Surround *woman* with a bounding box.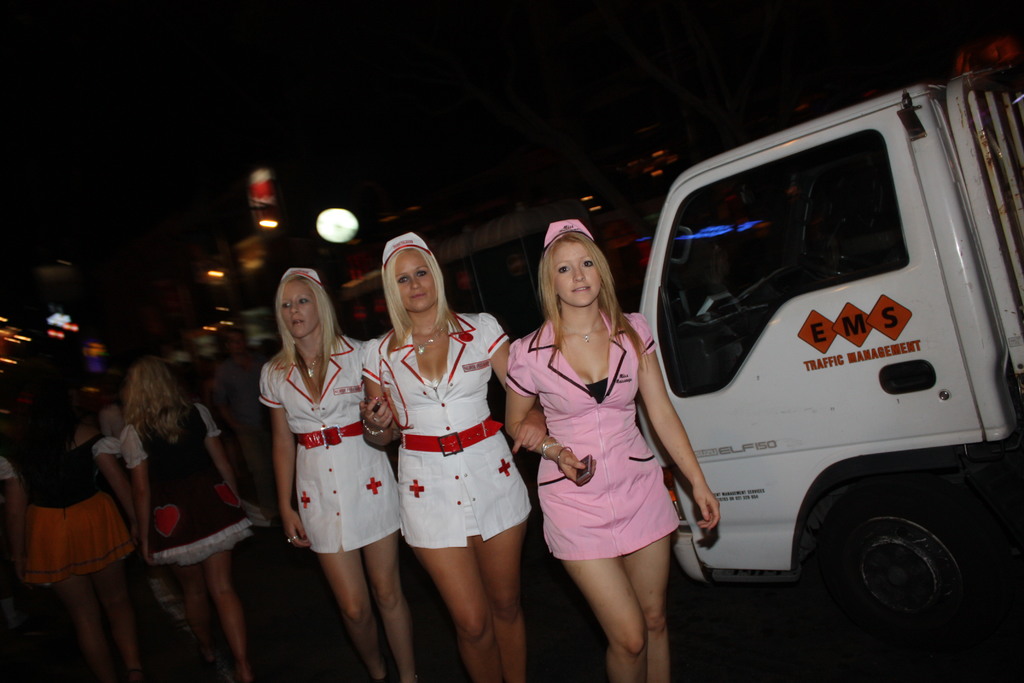
l=358, t=236, r=546, b=682.
